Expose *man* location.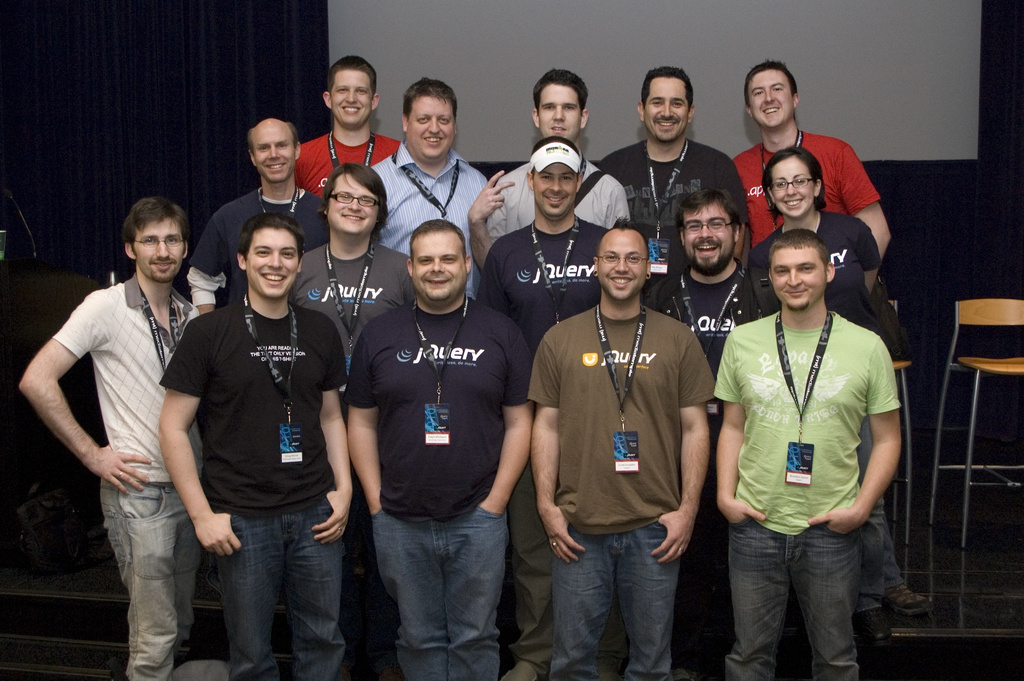
Exposed at x1=31 y1=194 x2=209 y2=678.
